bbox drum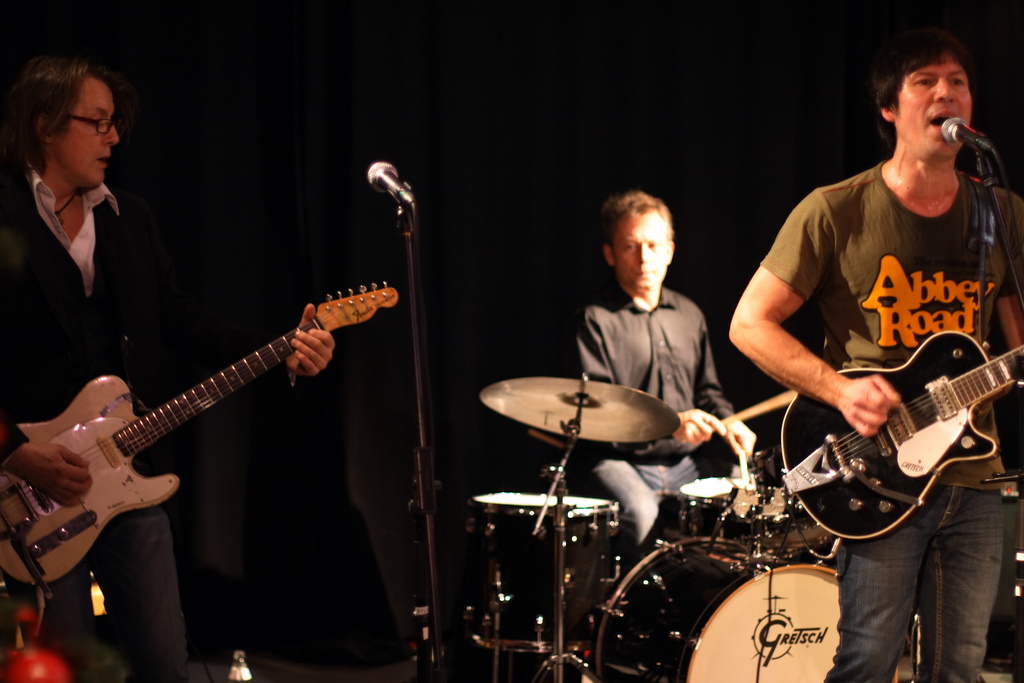
<region>433, 302, 804, 630</region>
